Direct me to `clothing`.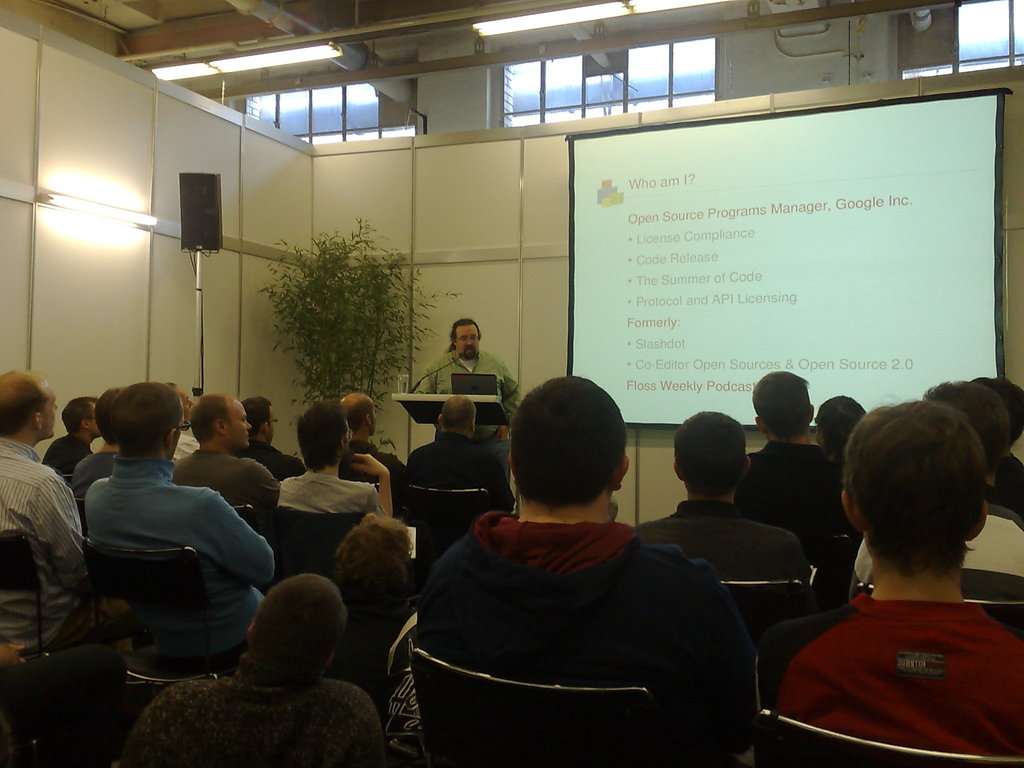
Direction: (x1=72, y1=445, x2=118, y2=486).
